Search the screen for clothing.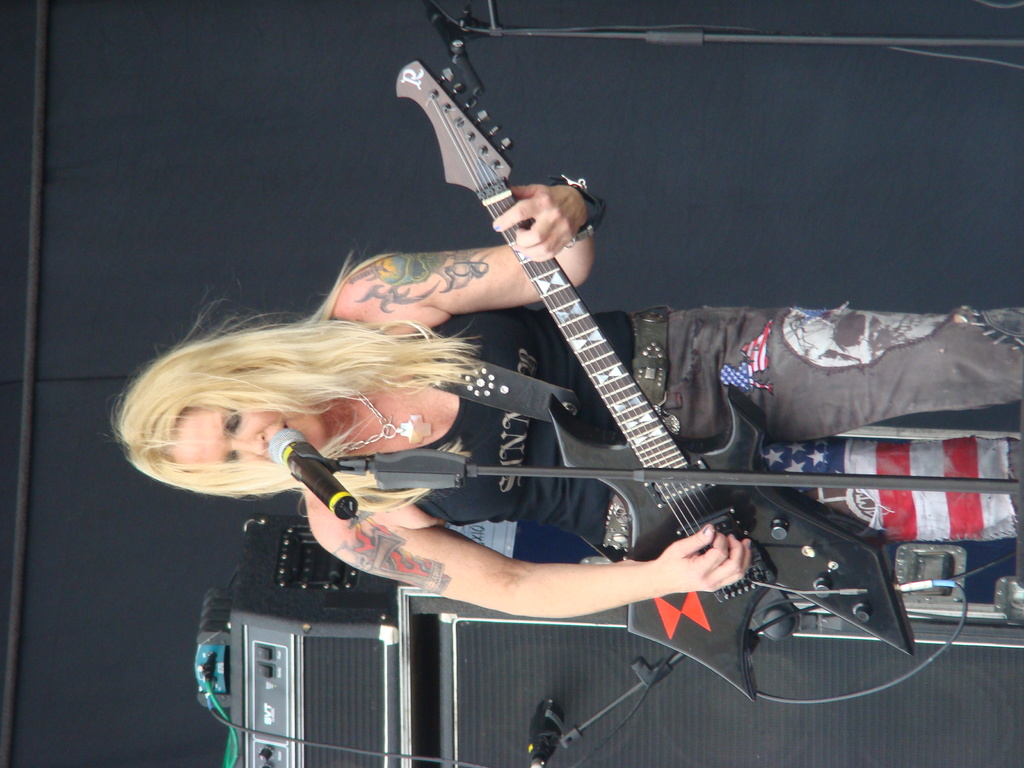
Found at region(264, 92, 941, 721).
